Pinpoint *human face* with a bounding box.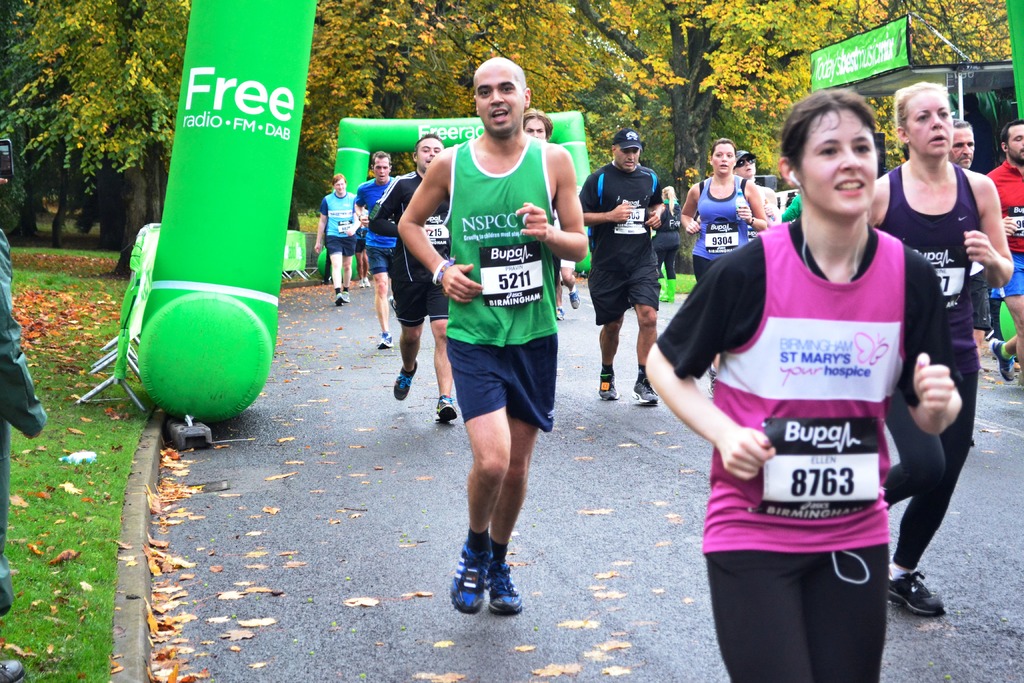
x1=420, y1=139, x2=445, y2=171.
